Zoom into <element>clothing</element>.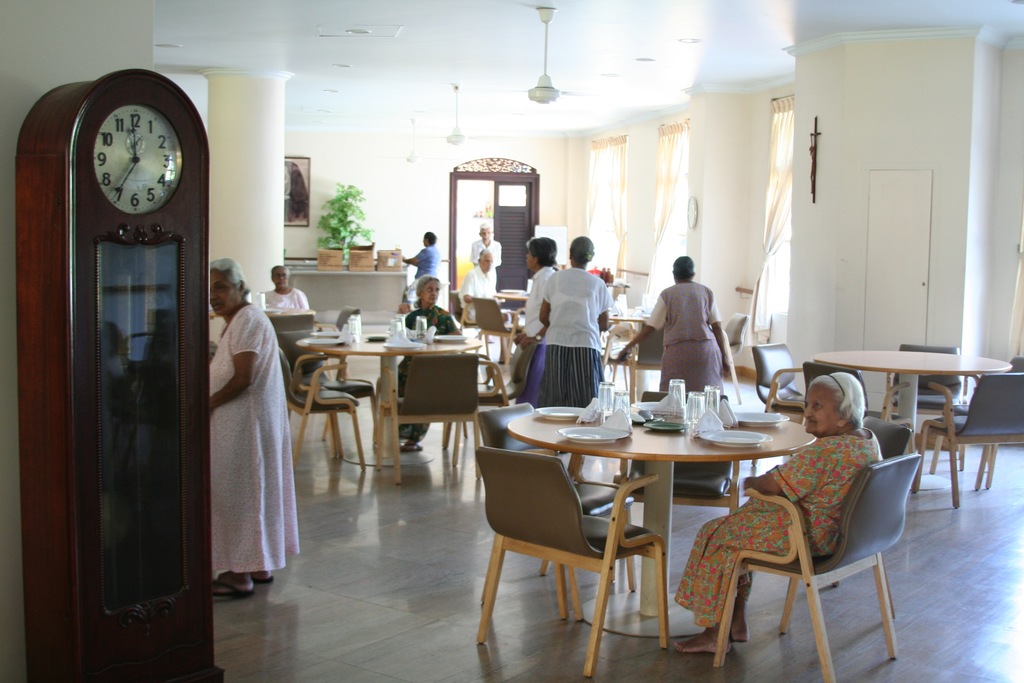
Zoom target: locate(536, 263, 612, 409).
